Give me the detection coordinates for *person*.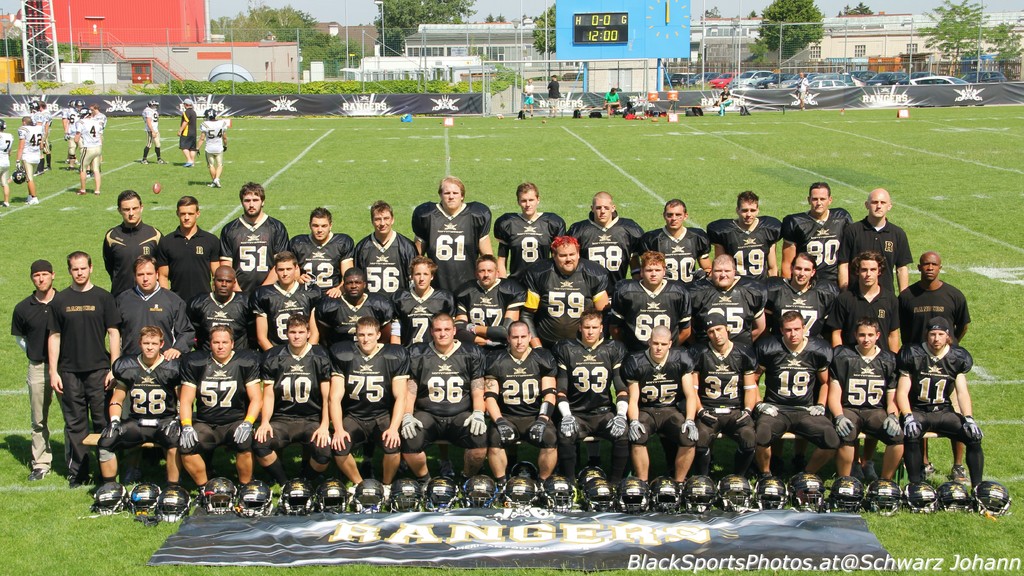
detection(901, 314, 988, 516).
